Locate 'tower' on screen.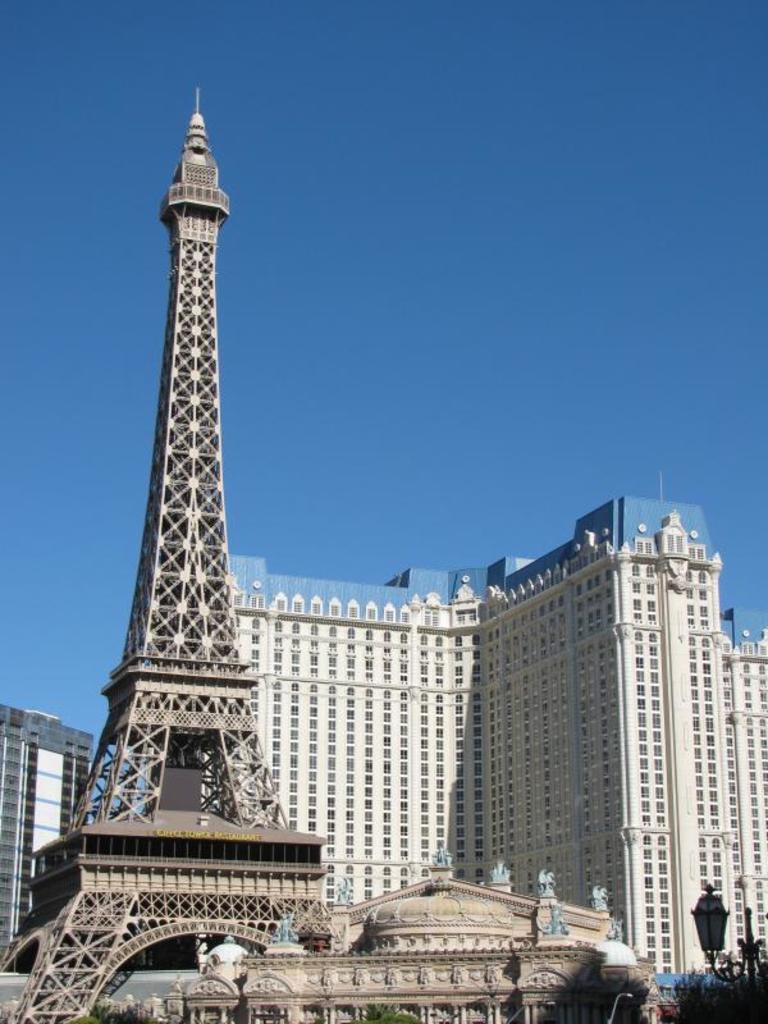
On screen at detection(14, 84, 346, 928).
